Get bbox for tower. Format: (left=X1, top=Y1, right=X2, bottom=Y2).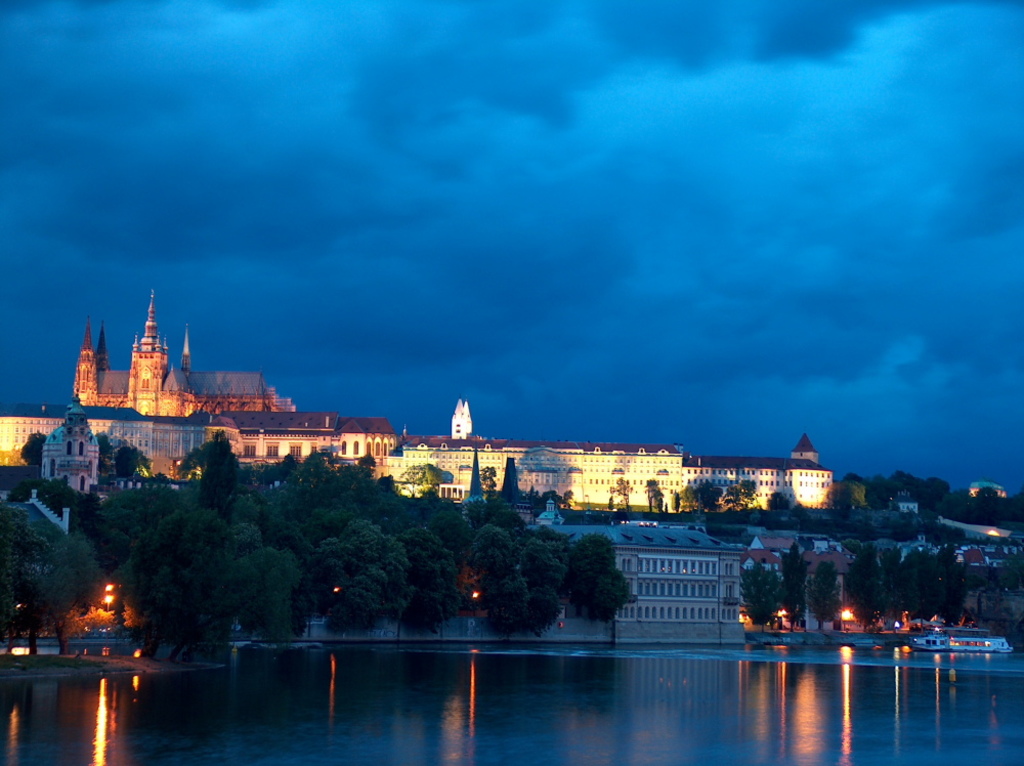
(left=125, top=299, right=172, bottom=408).
